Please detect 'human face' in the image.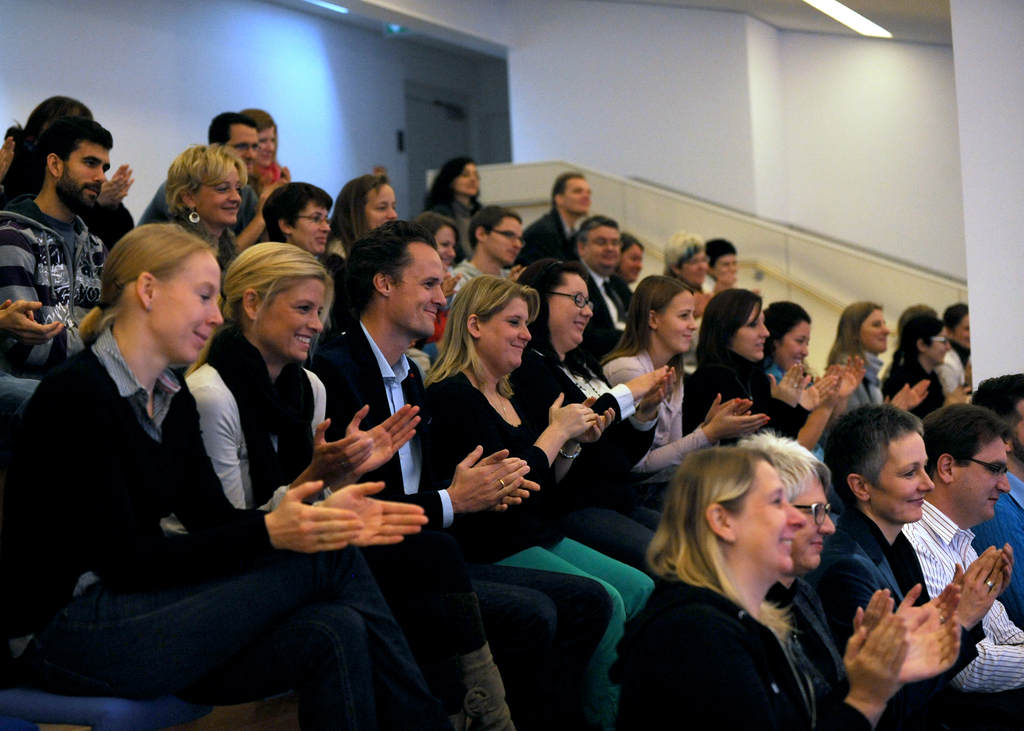
l=292, t=204, r=330, b=252.
